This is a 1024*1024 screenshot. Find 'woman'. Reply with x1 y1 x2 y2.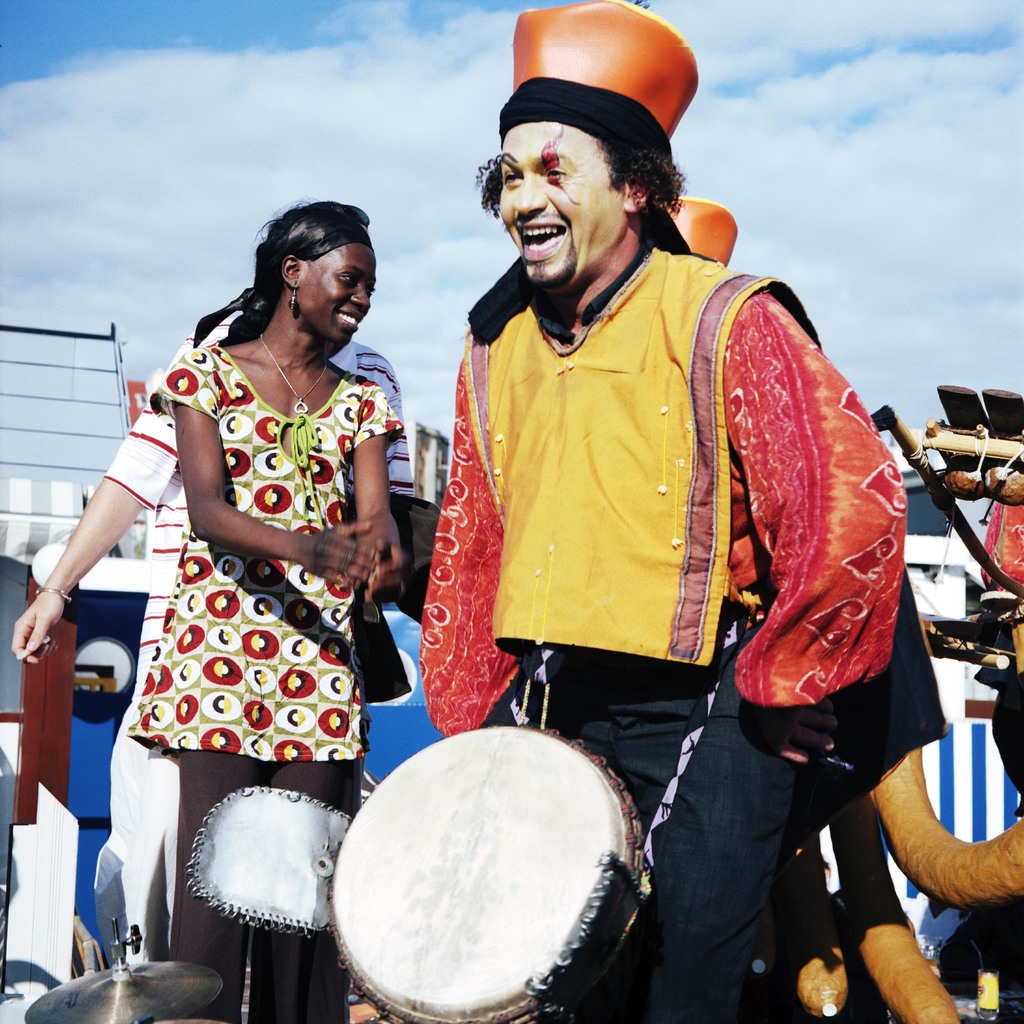
147 164 474 911.
